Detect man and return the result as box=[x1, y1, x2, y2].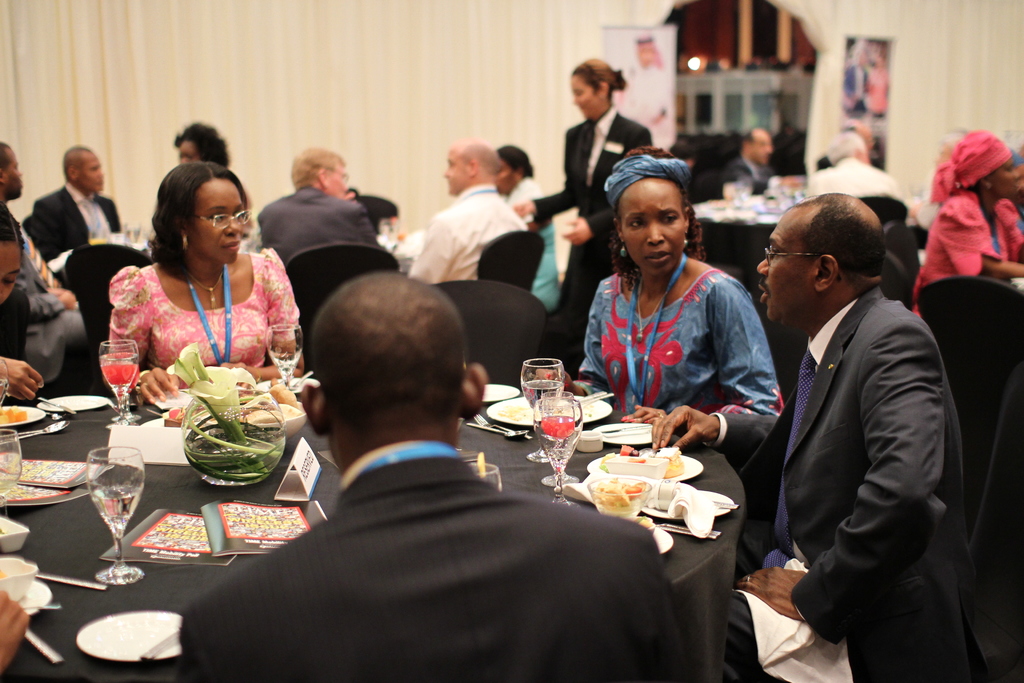
box=[656, 186, 980, 678].
